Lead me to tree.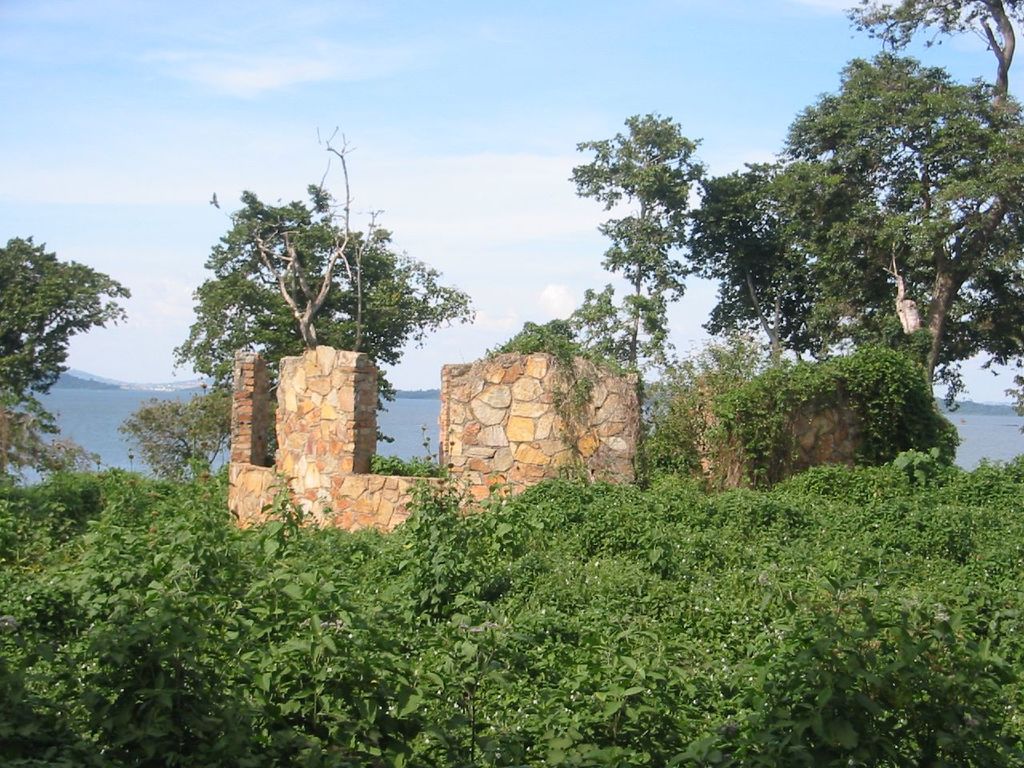
Lead to rect(174, 190, 482, 450).
